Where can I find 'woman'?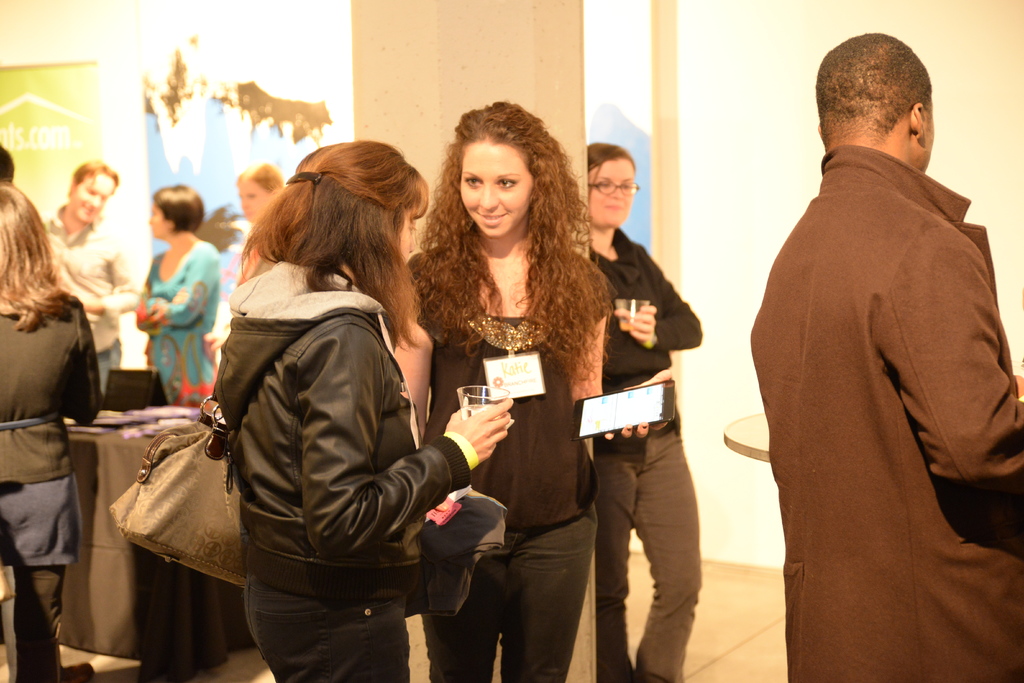
You can find it at <bbox>588, 137, 703, 682</bbox>.
